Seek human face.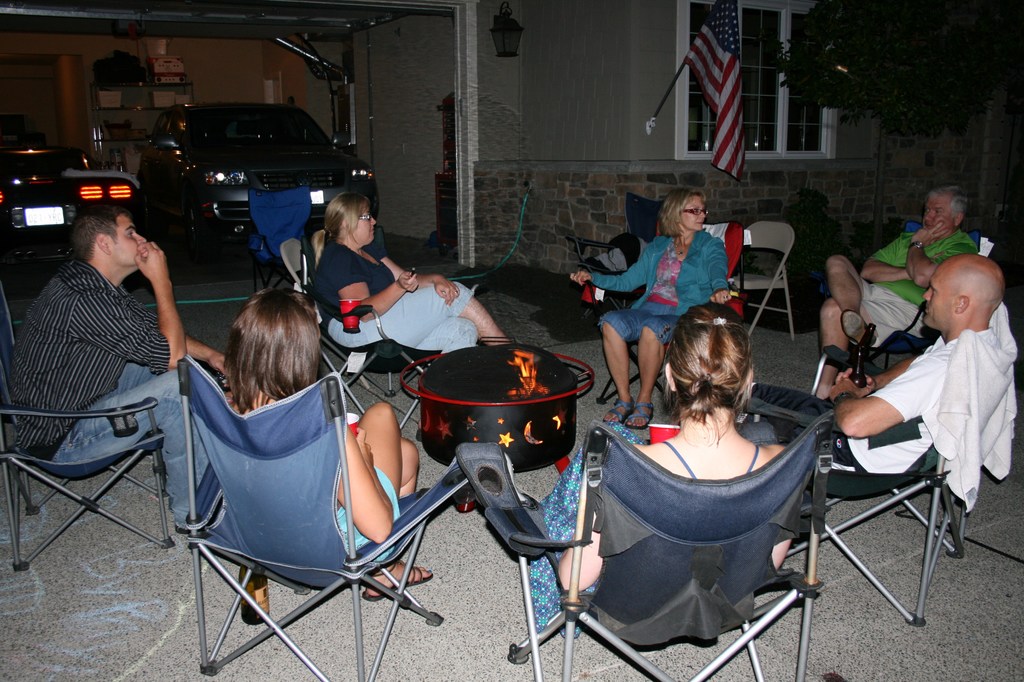
select_region(108, 220, 145, 263).
